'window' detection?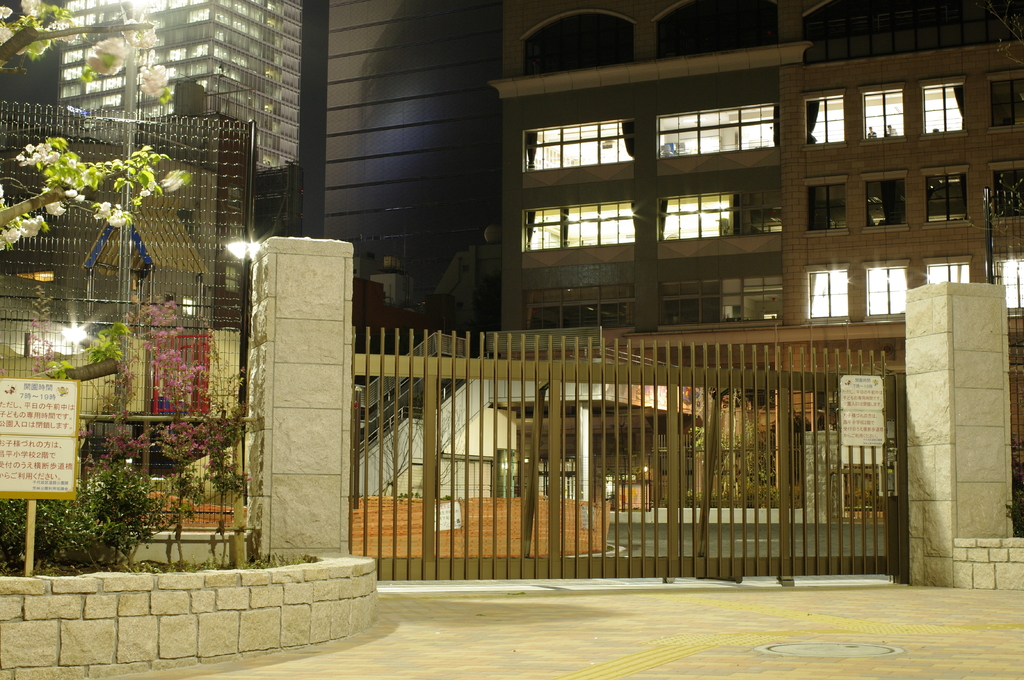
crop(810, 267, 851, 315)
